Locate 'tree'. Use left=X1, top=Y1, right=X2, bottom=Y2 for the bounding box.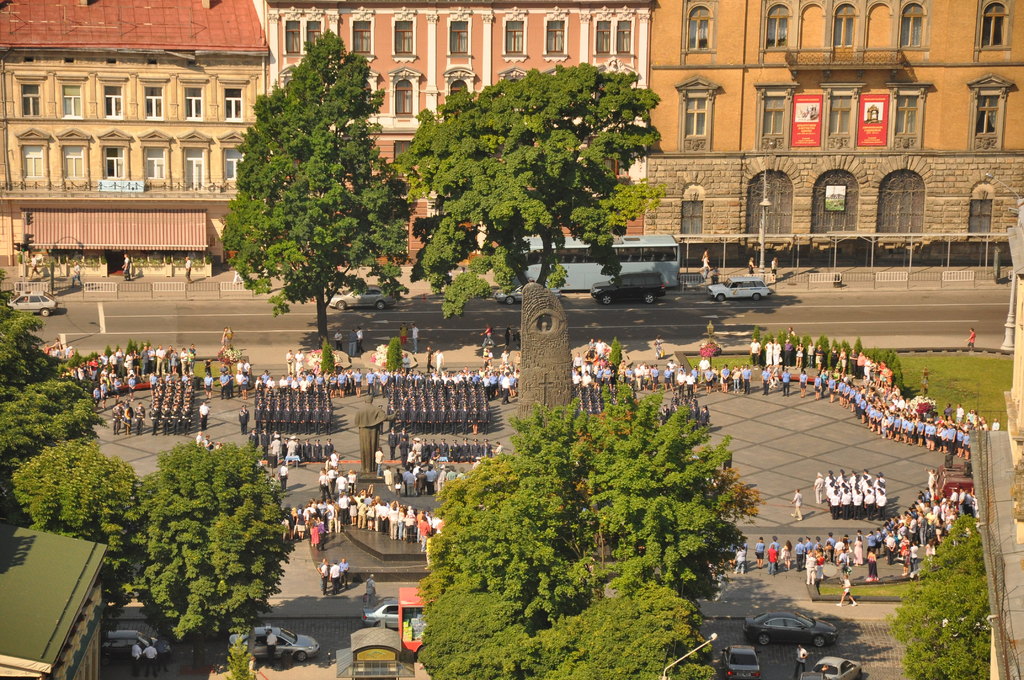
left=218, top=28, right=407, bottom=340.
